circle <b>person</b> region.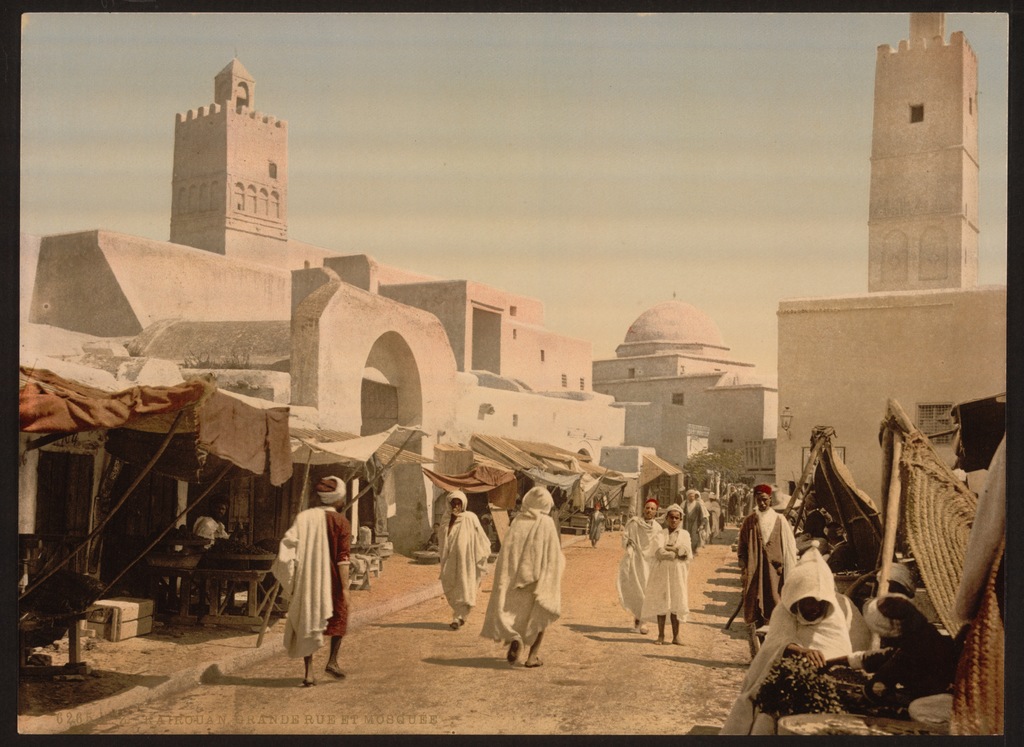
Region: [x1=652, y1=509, x2=692, y2=640].
